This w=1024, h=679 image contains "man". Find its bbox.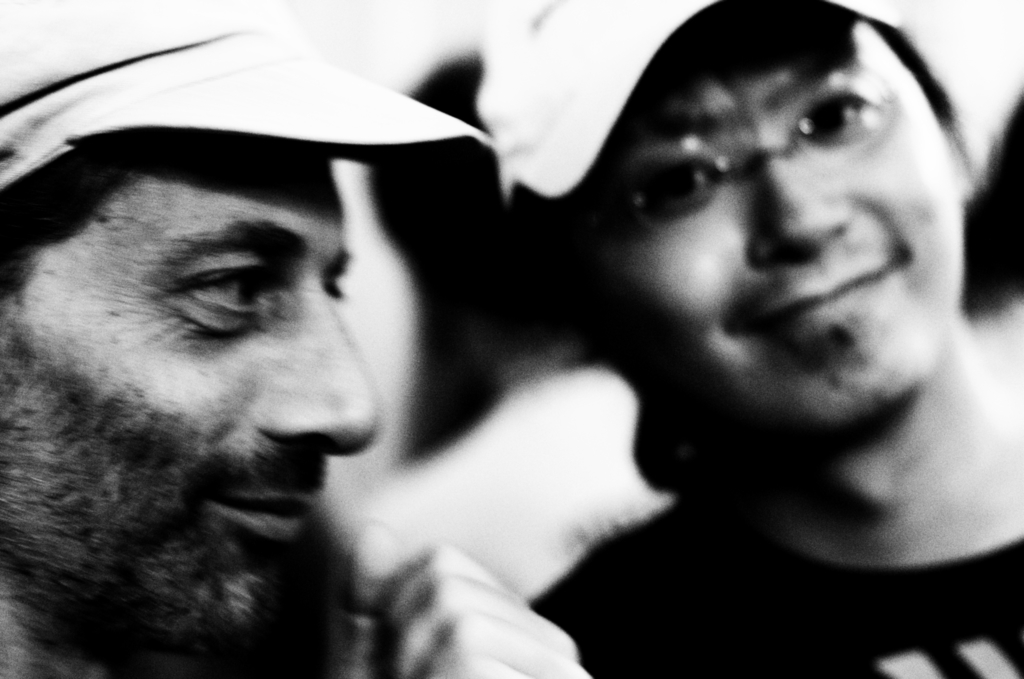
left=12, top=101, right=426, bottom=656.
